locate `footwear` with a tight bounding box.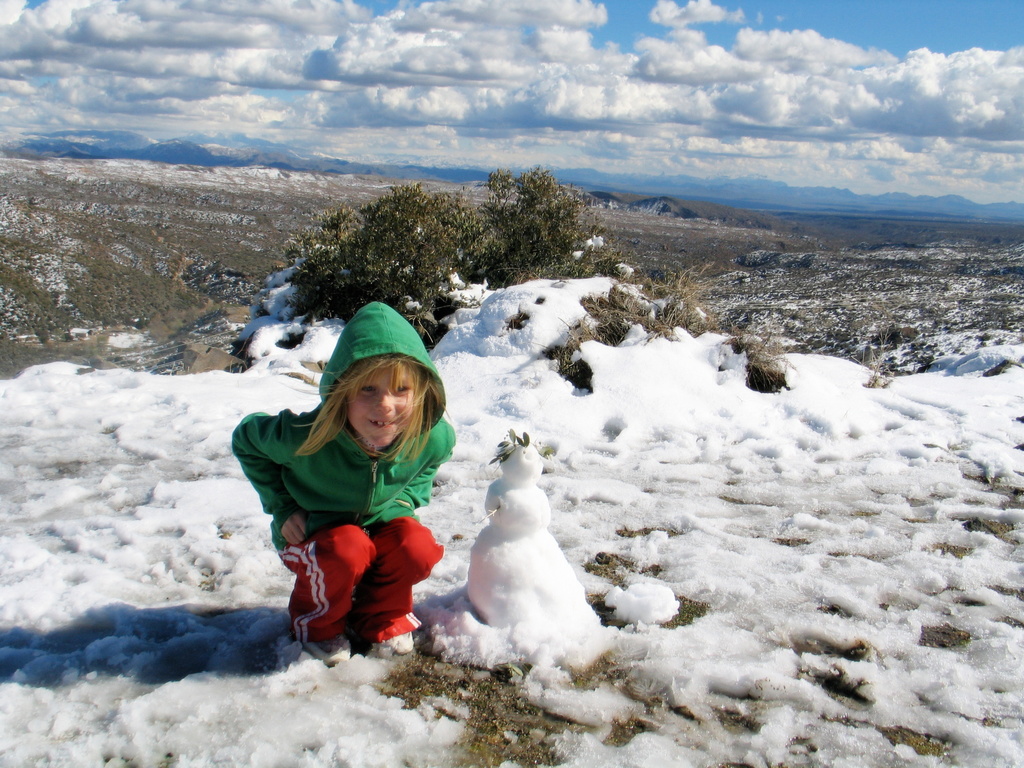
detection(371, 627, 415, 655).
